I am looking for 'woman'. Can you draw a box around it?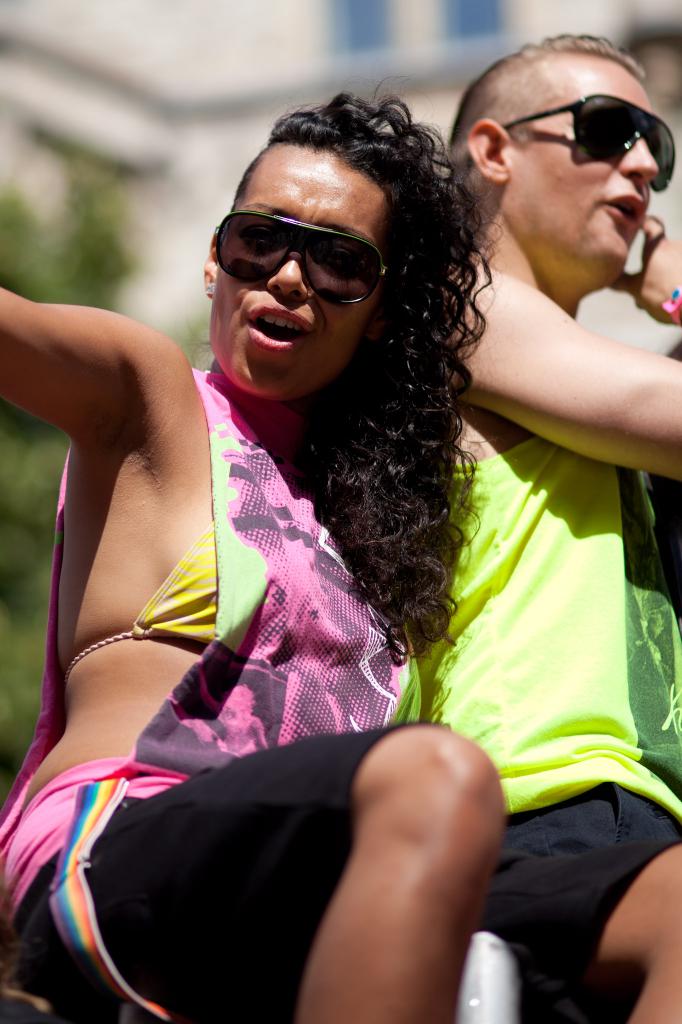
Sure, the bounding box is [0,88,491,1023].
